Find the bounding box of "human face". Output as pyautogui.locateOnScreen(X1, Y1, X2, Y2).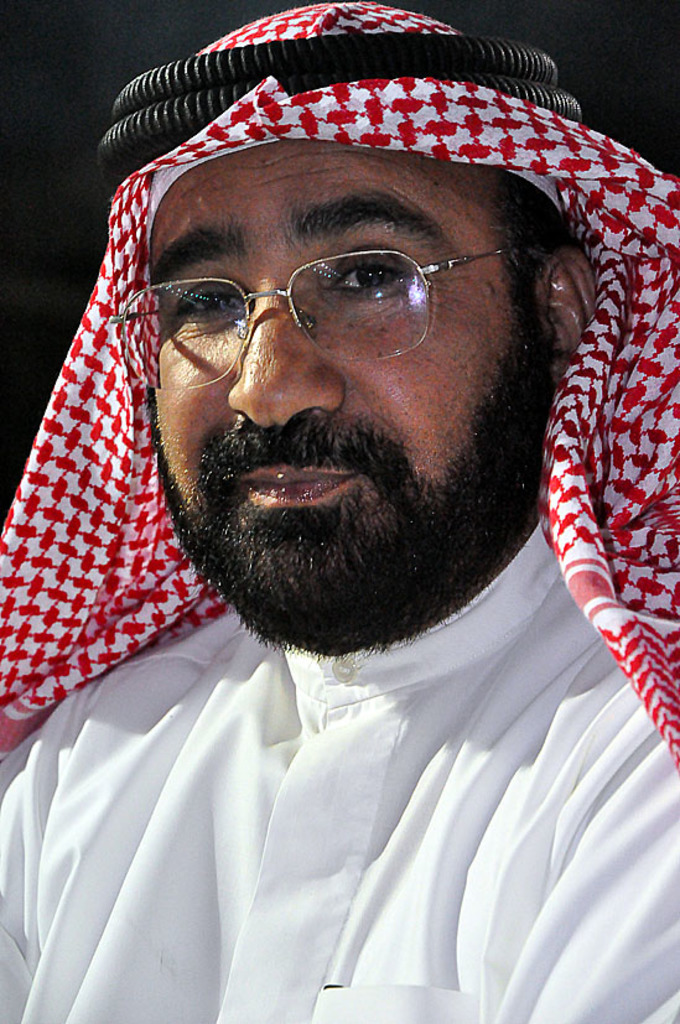
pyautogui.locateOnScreen(154, 139, 547, 582).
